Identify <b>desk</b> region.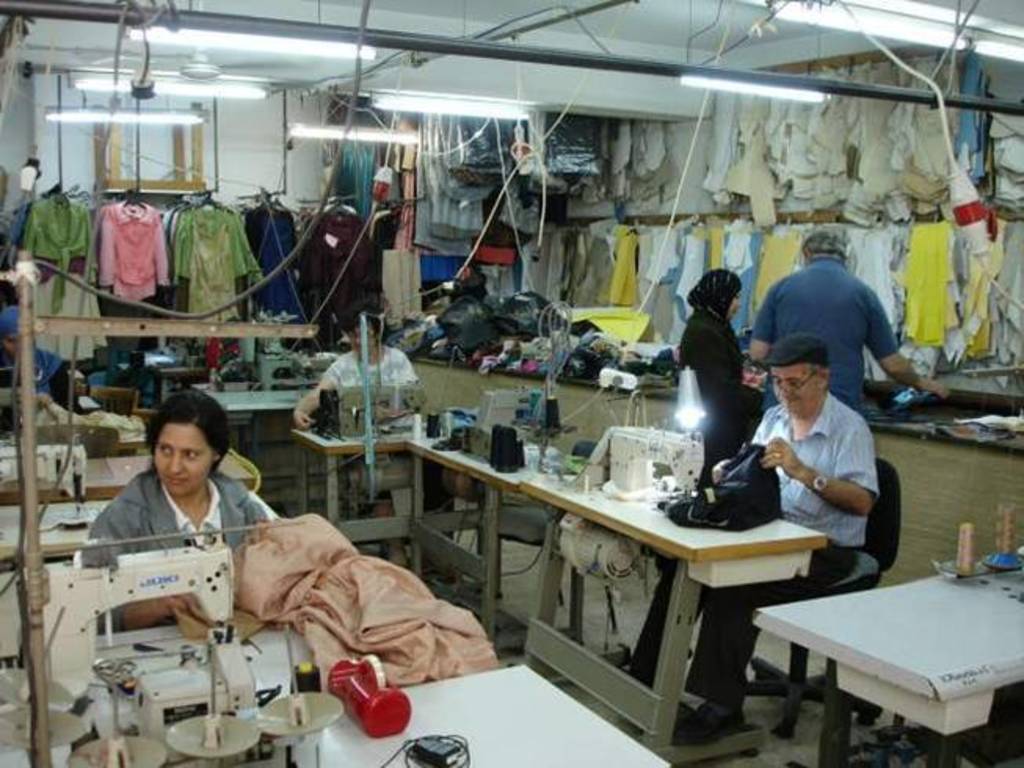
Region: [x1=503, y1=453, x2=884, y2=754].
